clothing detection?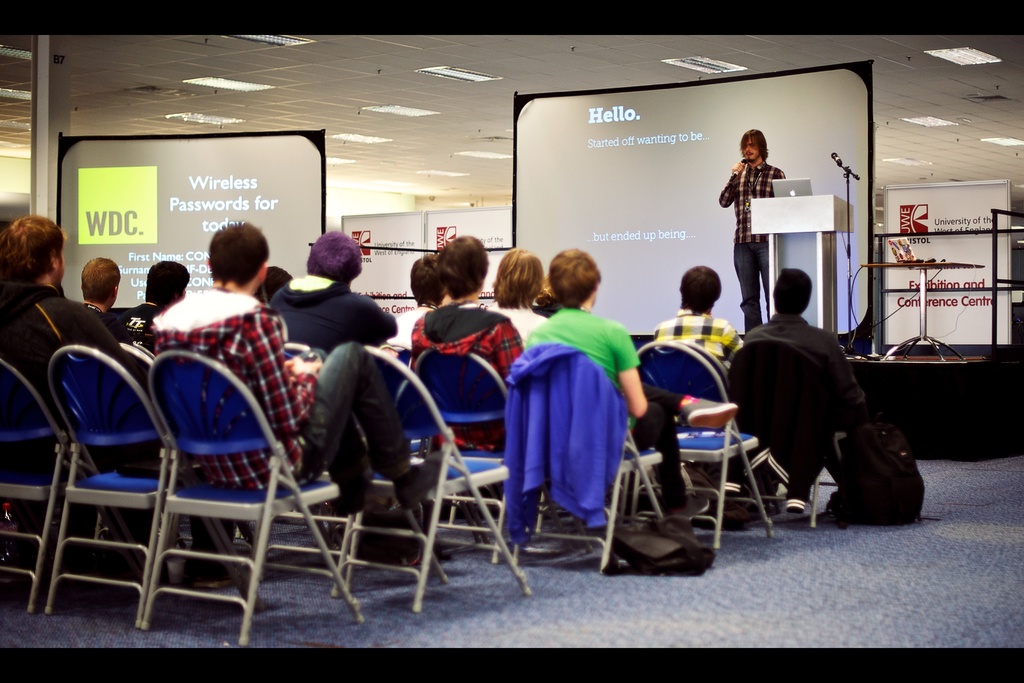
bbox=[0, 284, 158, 473]
